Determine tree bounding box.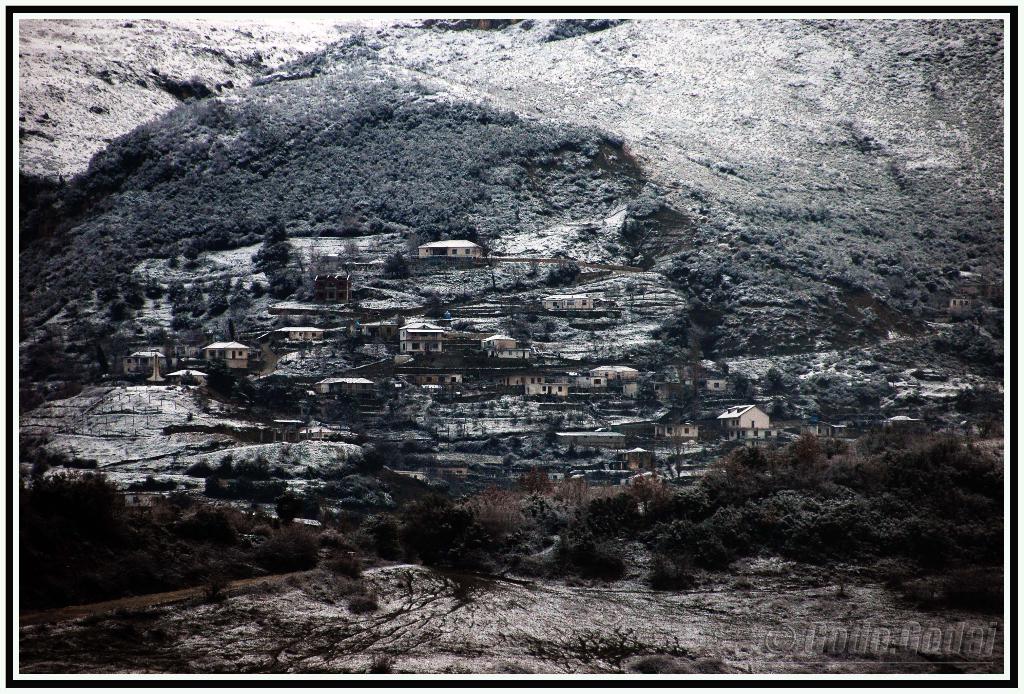
Determined: region(255, 222, 294, 274).
